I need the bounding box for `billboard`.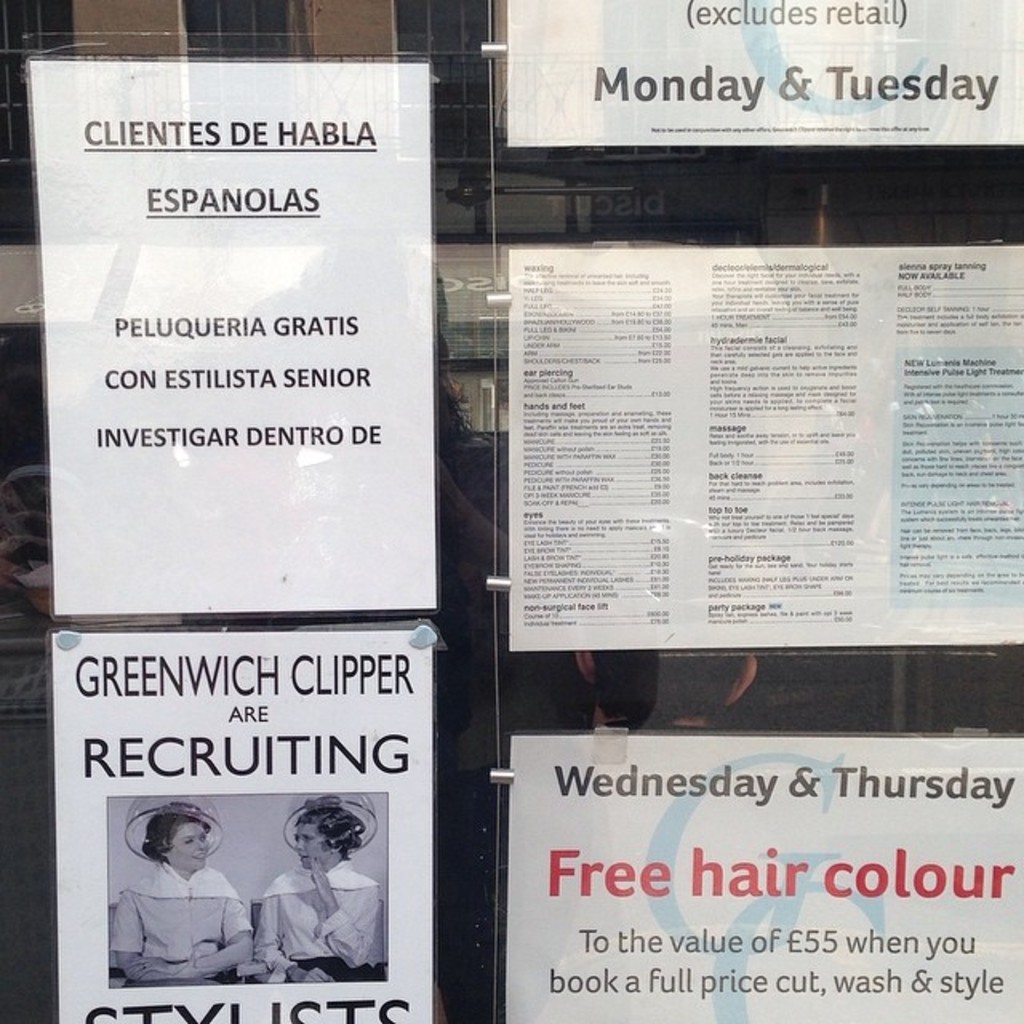
Here it is: locate(514, 0, 1022, 166).
